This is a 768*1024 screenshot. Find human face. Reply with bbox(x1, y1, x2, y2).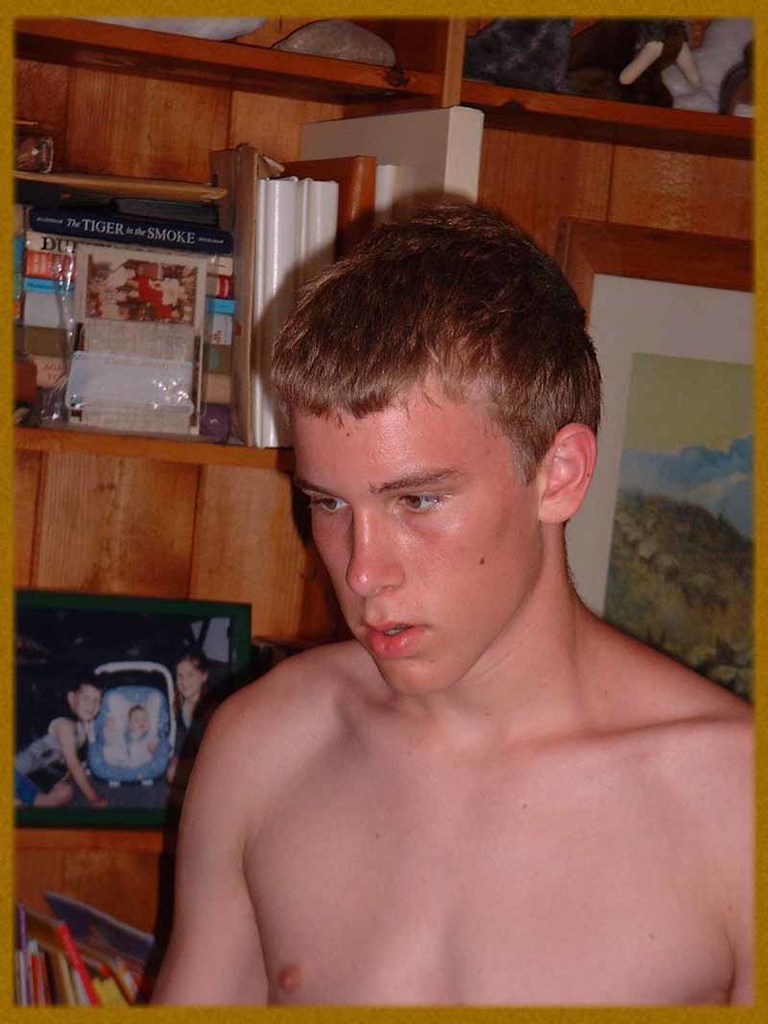
bbox(264, 362, 547, 706).
